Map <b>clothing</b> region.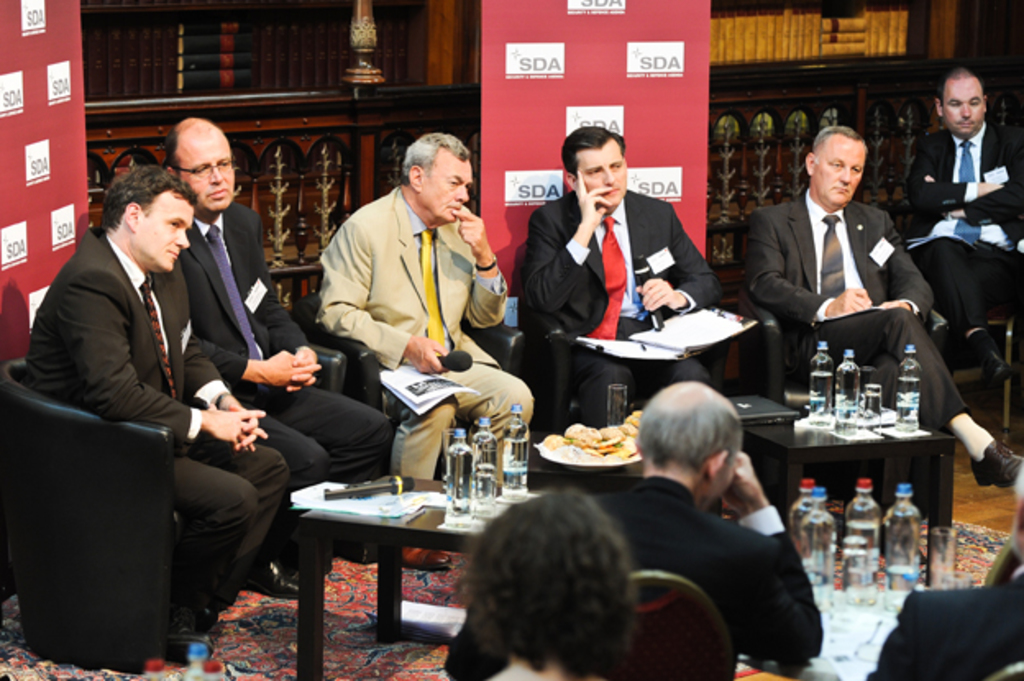
Mapped to l=738, t=174, r=971, b=441.
